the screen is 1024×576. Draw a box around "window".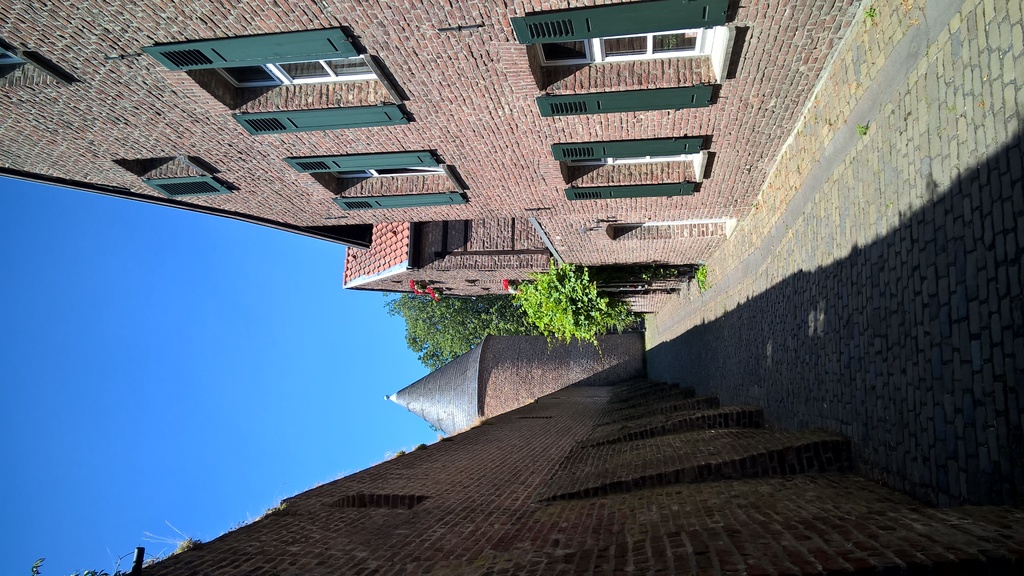
[x1=141, y1=25, x2=410, y2=140].
